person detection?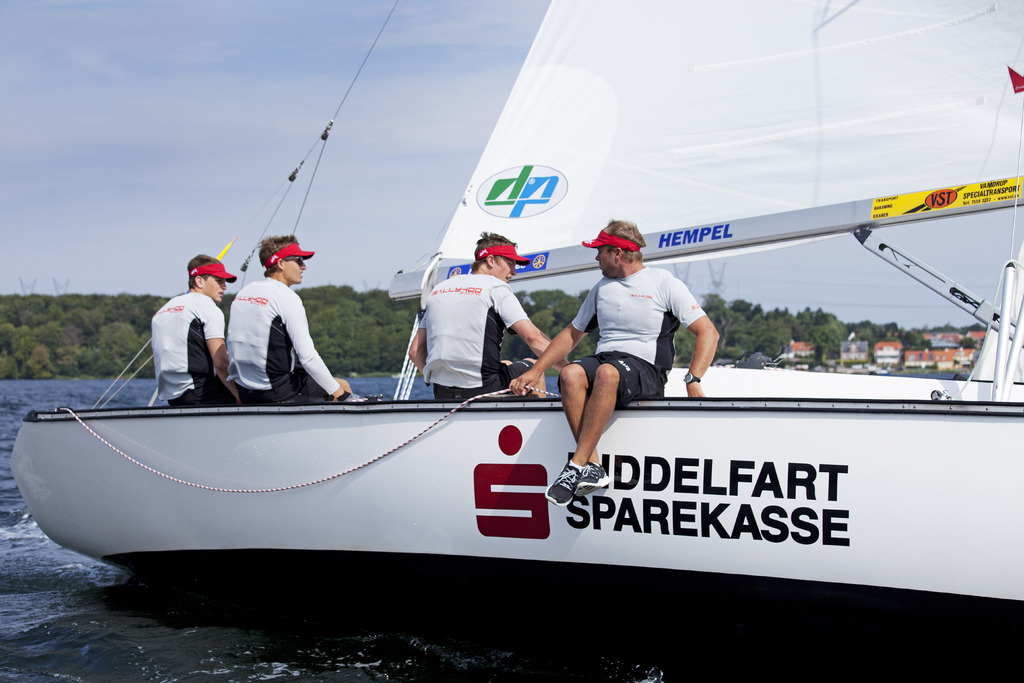
bbox(150, 251, 248, 409)
